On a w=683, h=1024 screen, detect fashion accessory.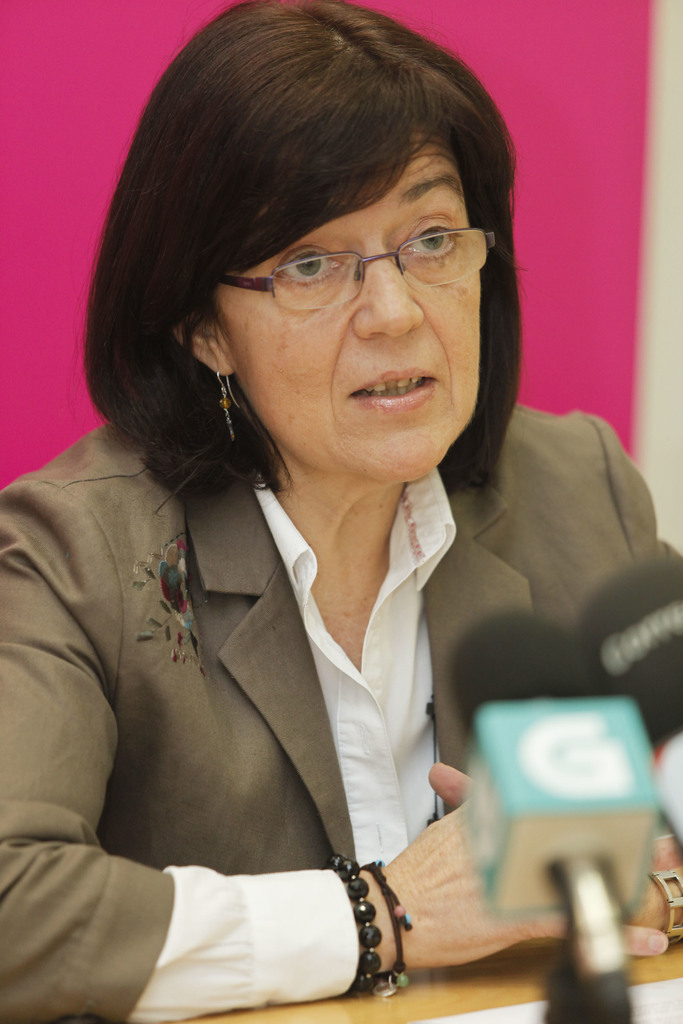
[left=218, top=374, right=240, bottom=445].
